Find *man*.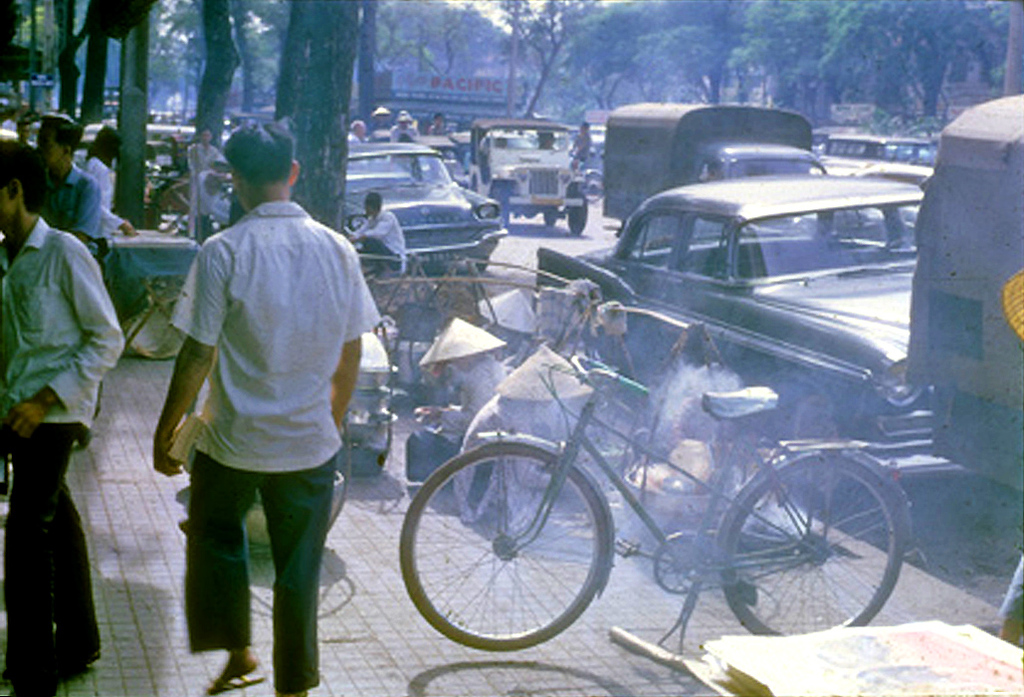
BBox(29, 112, 101, 446).
